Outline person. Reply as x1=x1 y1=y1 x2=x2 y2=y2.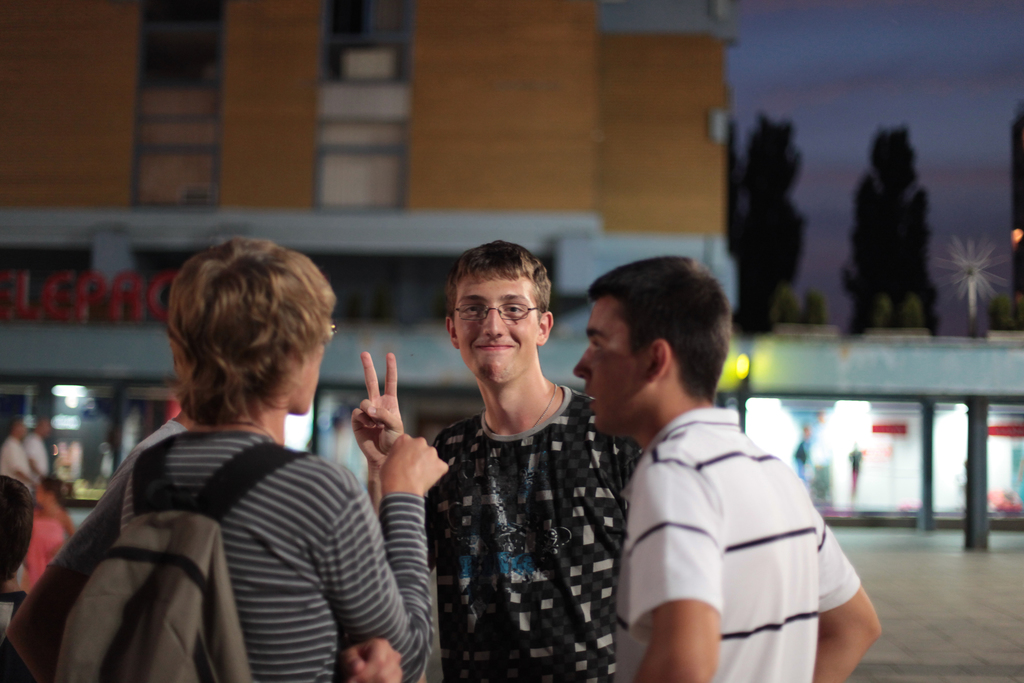
x1=3 y1=238 x2=452 y2=682.
